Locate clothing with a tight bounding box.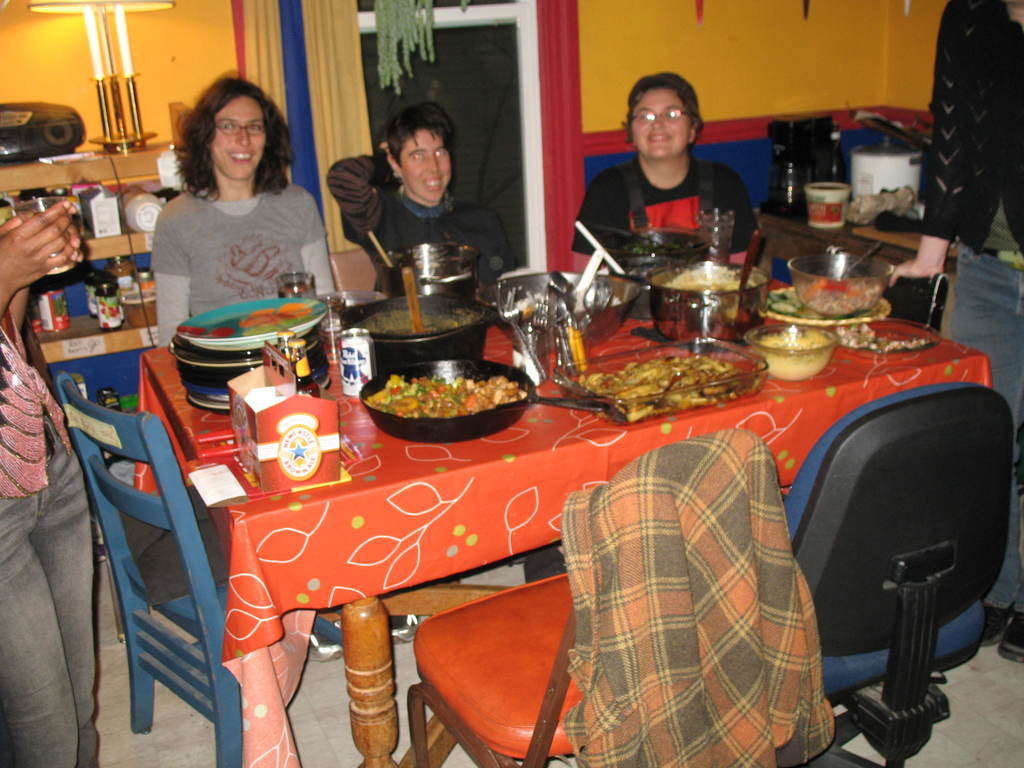
330:154:512:298.
